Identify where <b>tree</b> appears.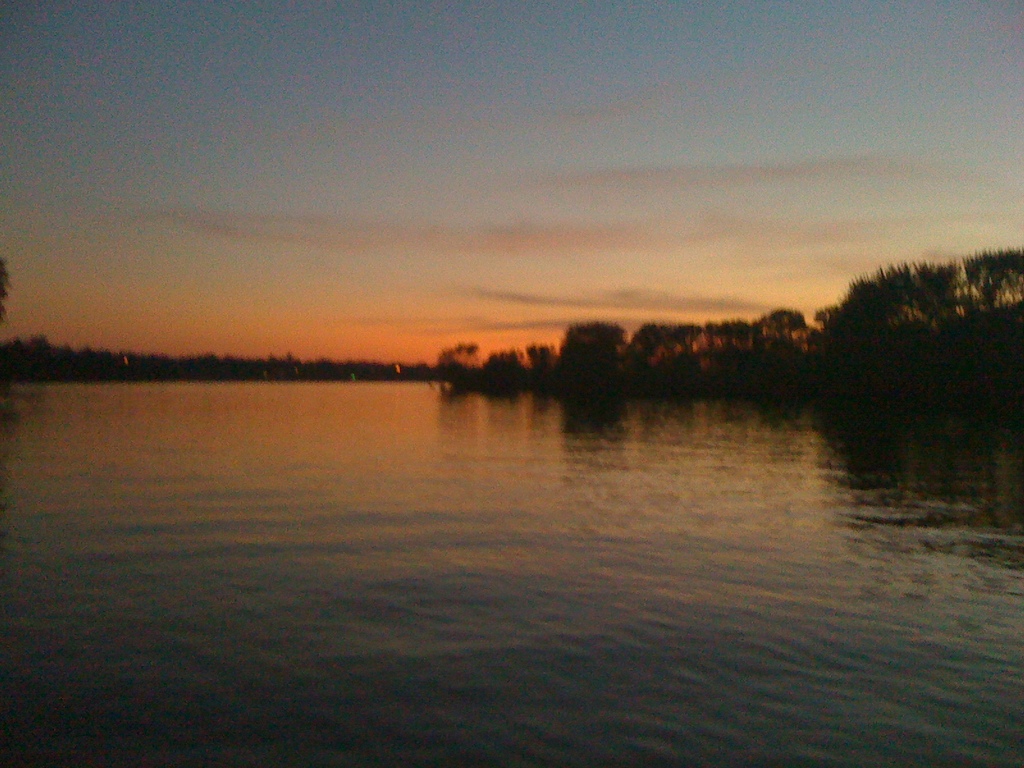
Appears at select_region(571, 322, 618, 360).
